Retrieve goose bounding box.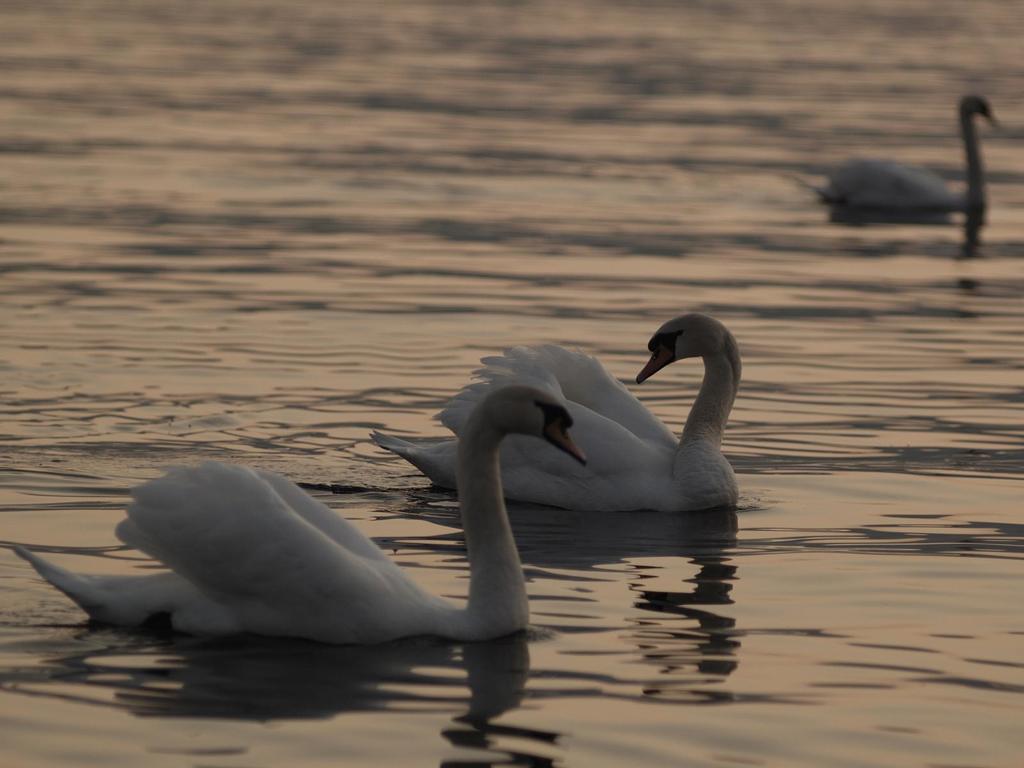
Bounding box: <region>799, 94, 1010, 212</region>.
